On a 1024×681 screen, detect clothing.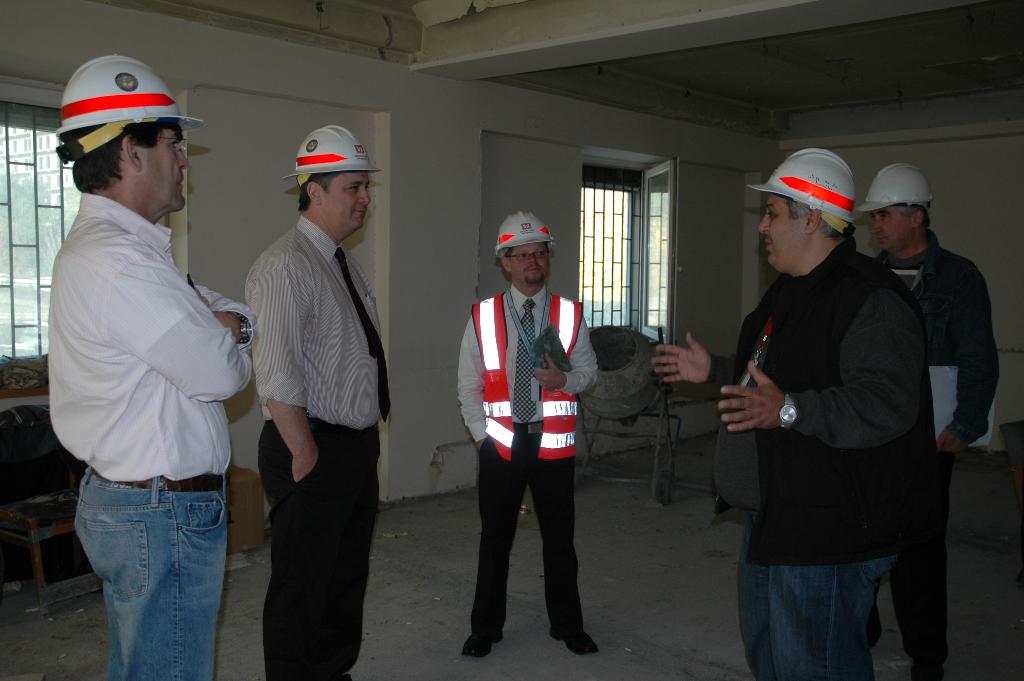
(left=449, top=285, right=602, bottom=660).
